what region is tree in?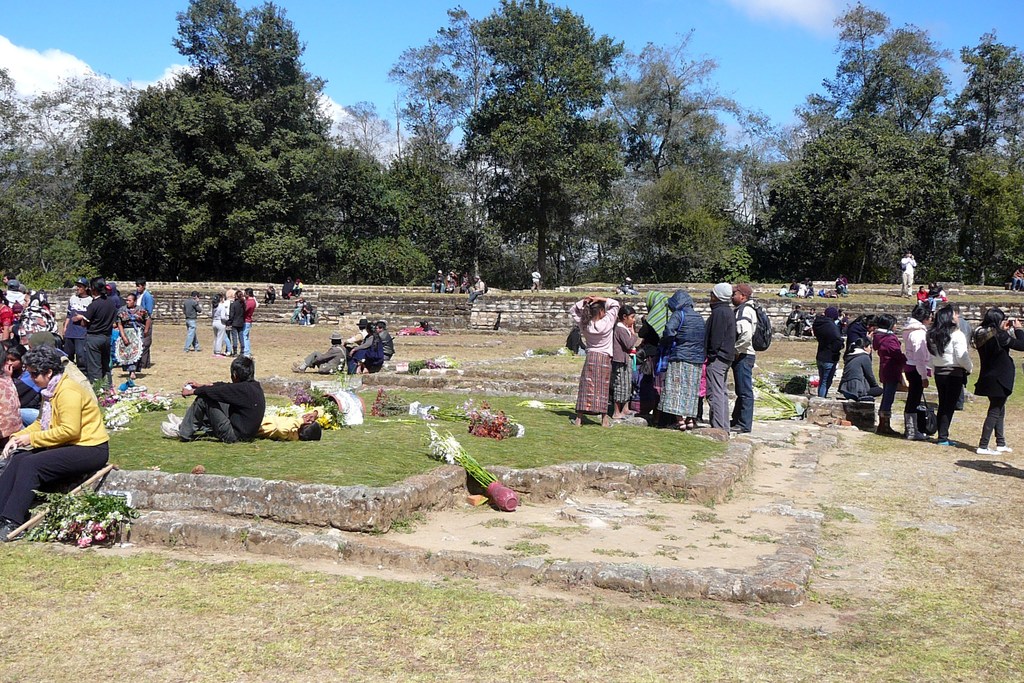
(x1=0, y1=65, x2=77, y2=286).
